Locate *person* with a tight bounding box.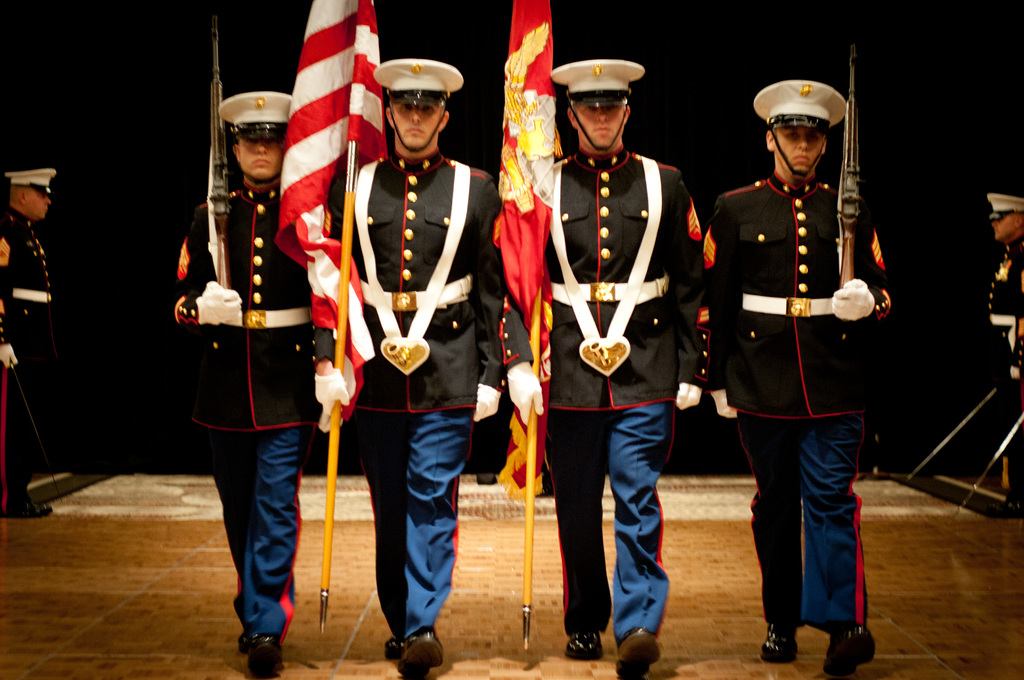
[317,59,502,679].
